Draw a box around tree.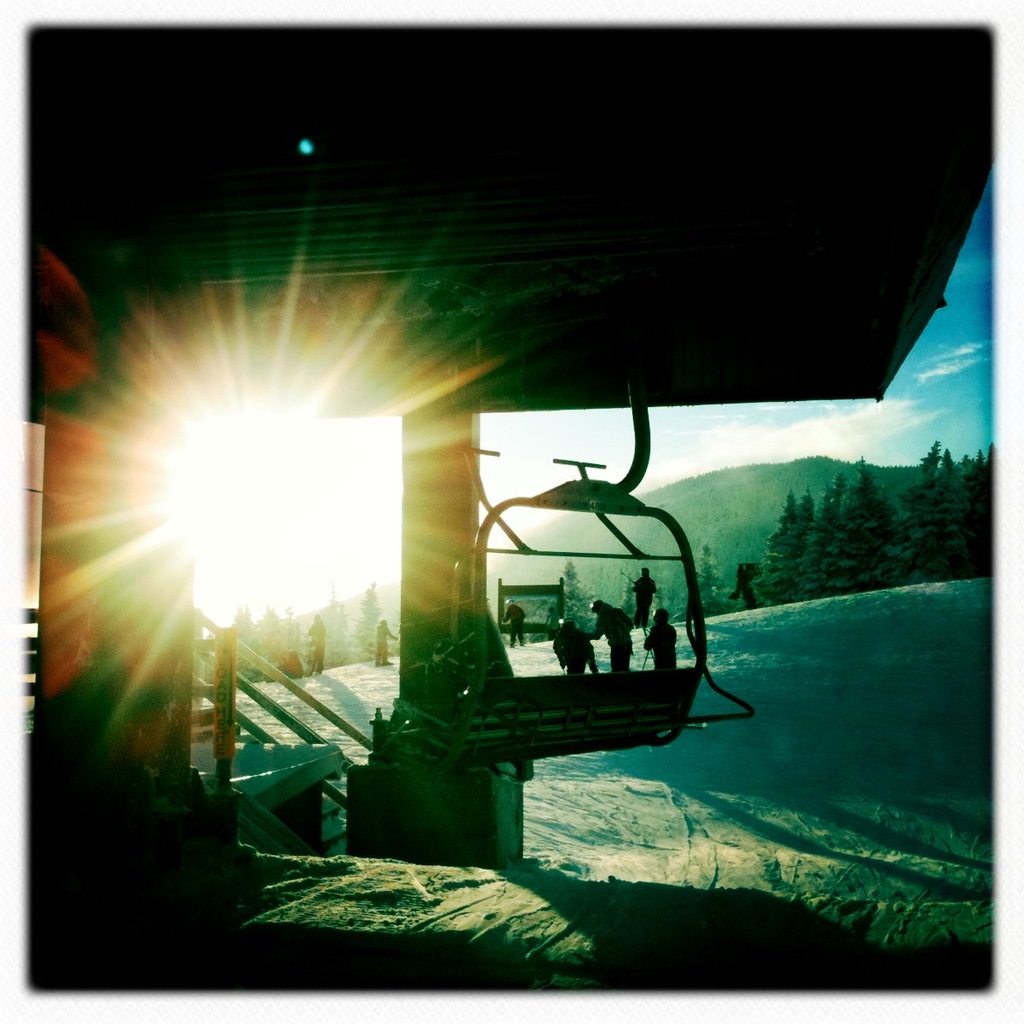
bbox=[525, 550, 614, 656].
